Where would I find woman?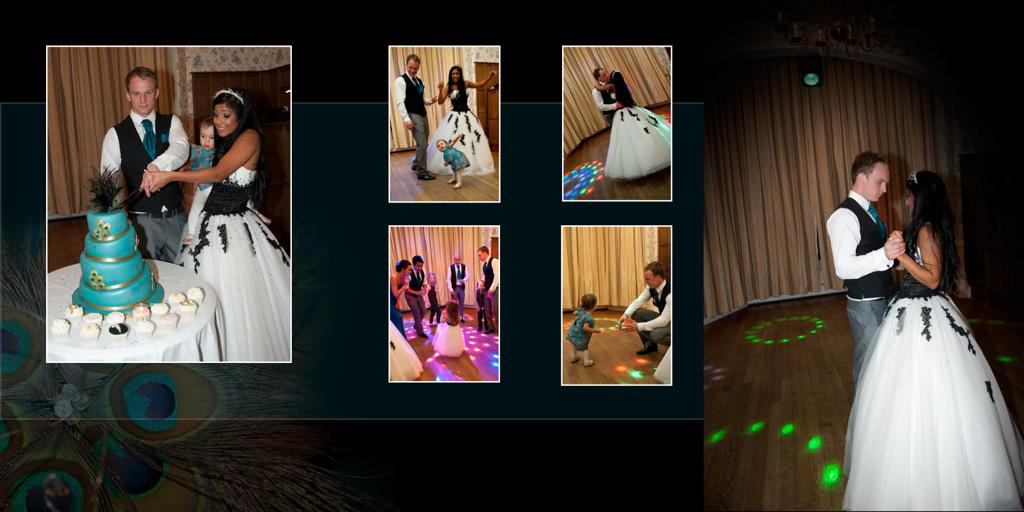
At (391,259,415,342).
